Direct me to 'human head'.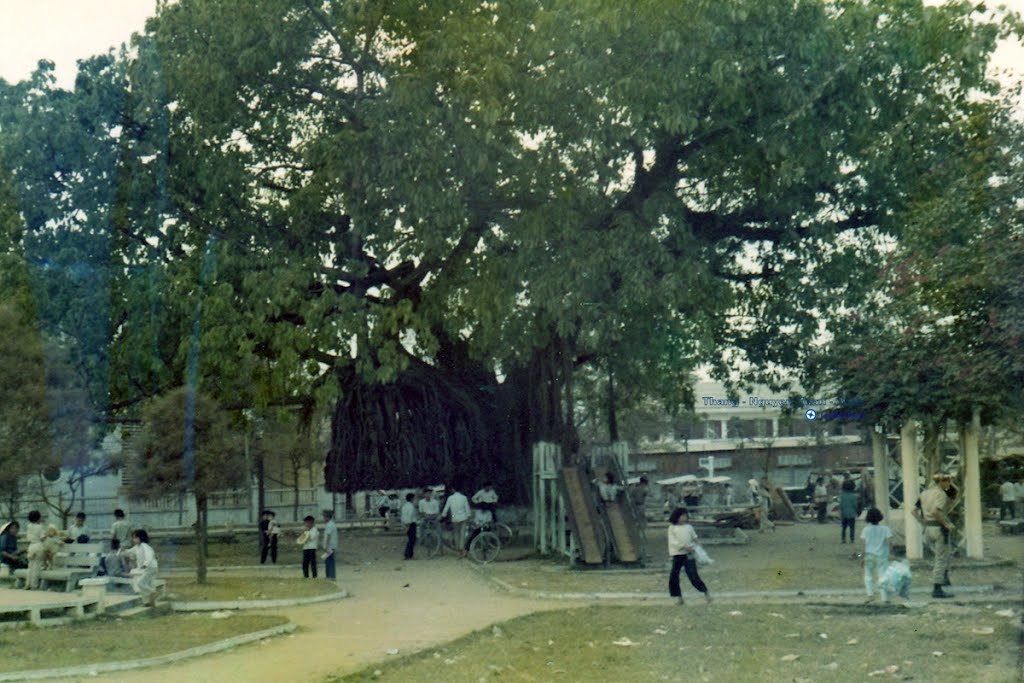
Direction: [left=255, top=509, right=267, bottom=526].
